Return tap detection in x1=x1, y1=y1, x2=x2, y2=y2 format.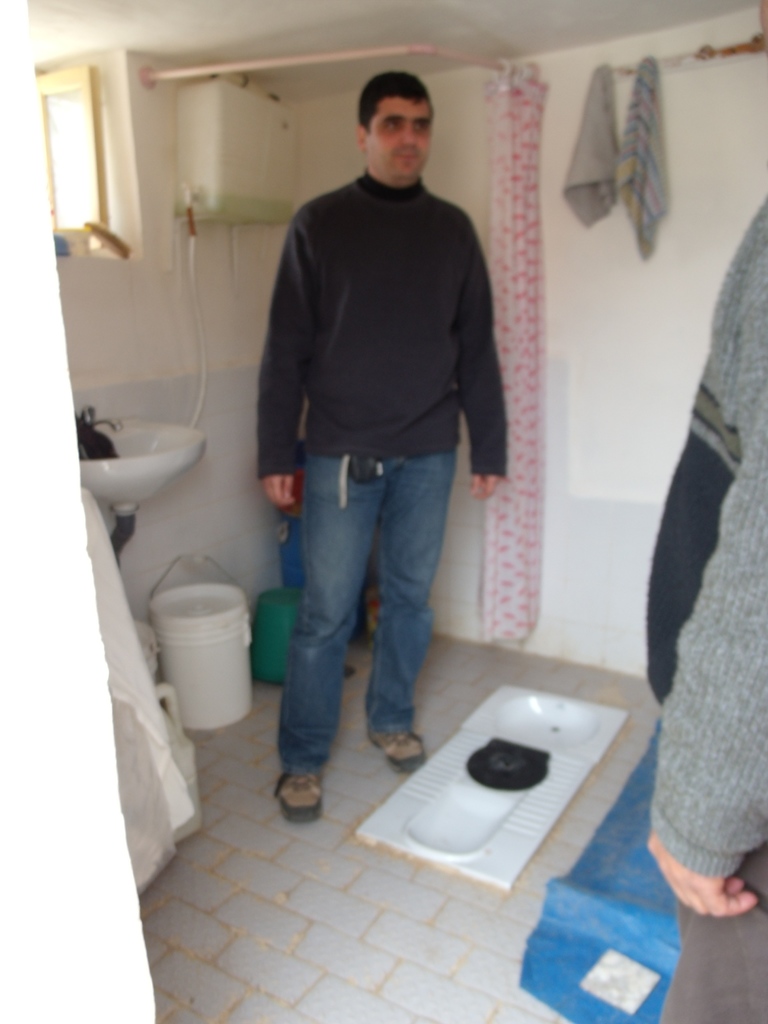
x1=76, y1=410, x2=118, y2=433.
